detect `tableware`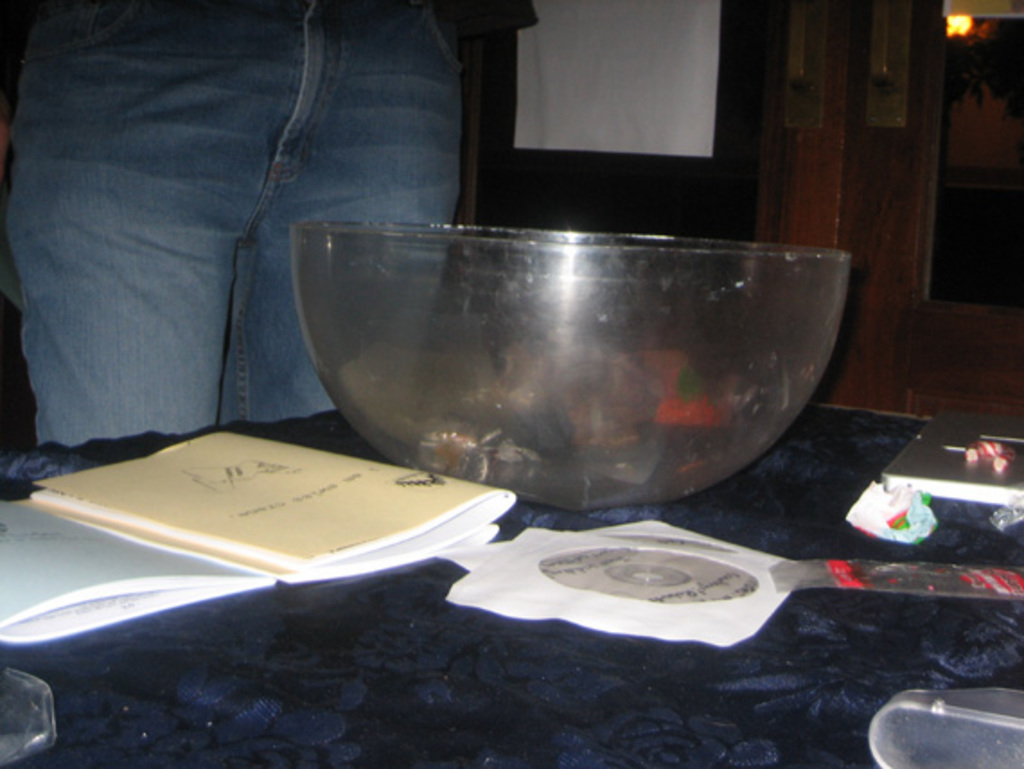
260, 230, 932, 498
